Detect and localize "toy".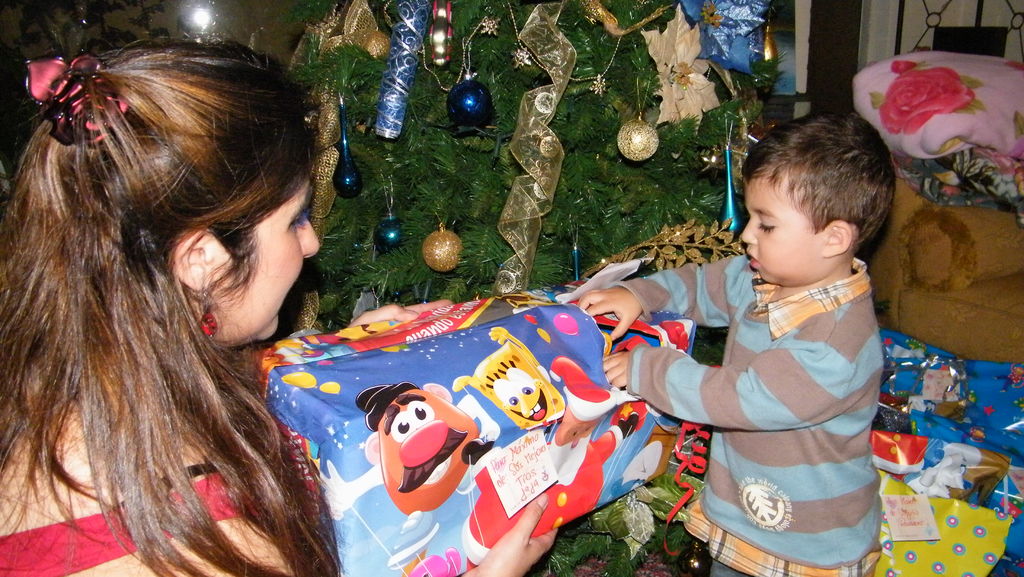
Localized at BBox(371, 216, 404, 253).
